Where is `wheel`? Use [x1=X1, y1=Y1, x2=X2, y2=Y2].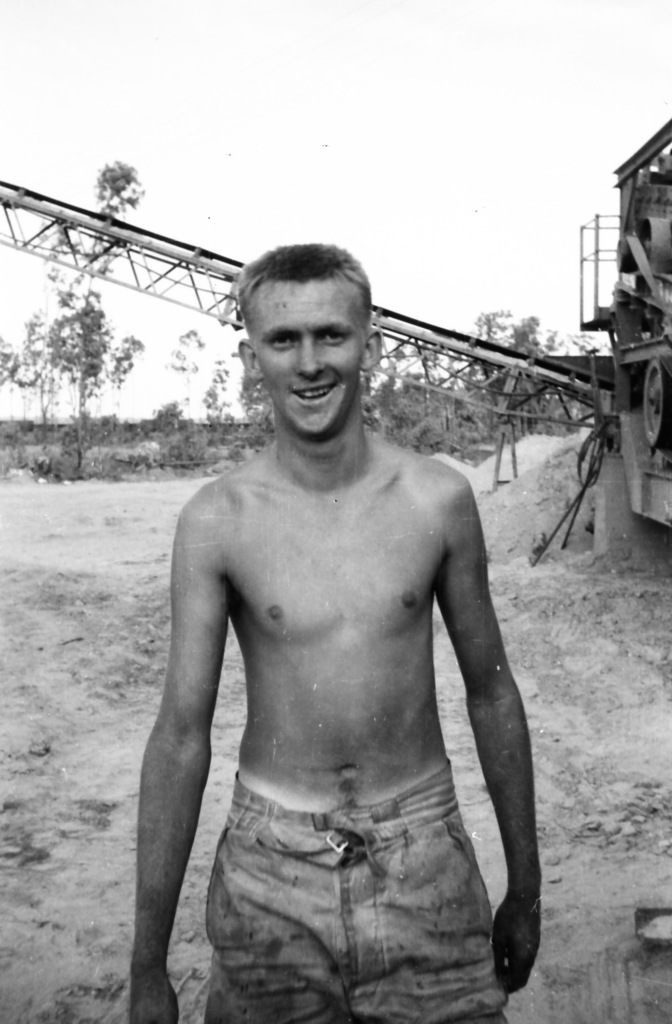
[x1=632, y1=349, x2=671, y2=456].
